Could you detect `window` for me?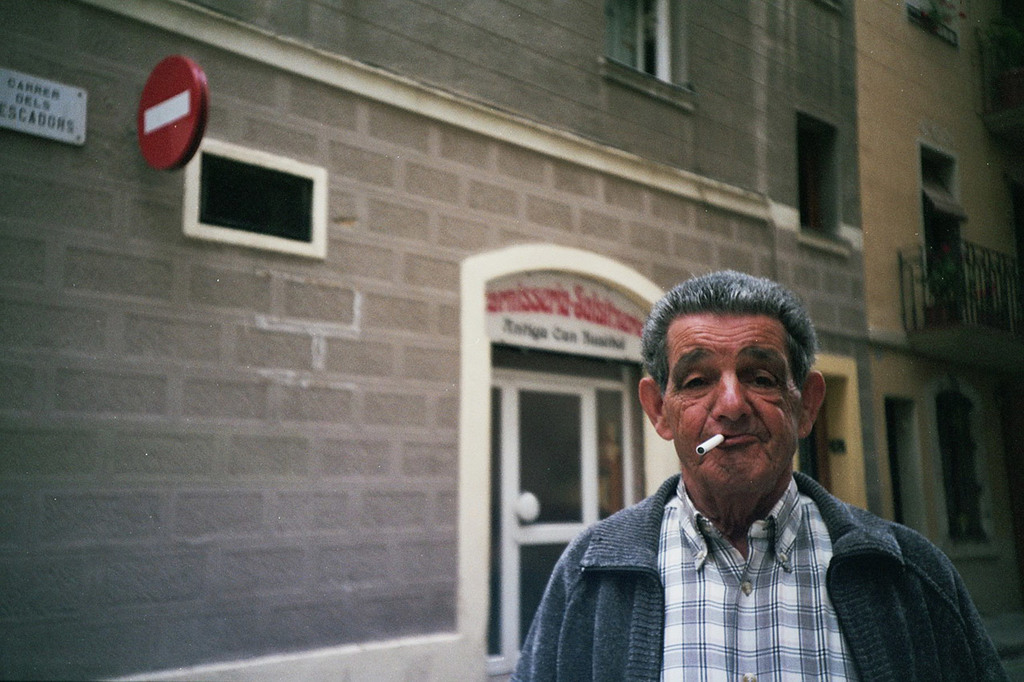
Detection result: rect(195, 137, 327, 262).
